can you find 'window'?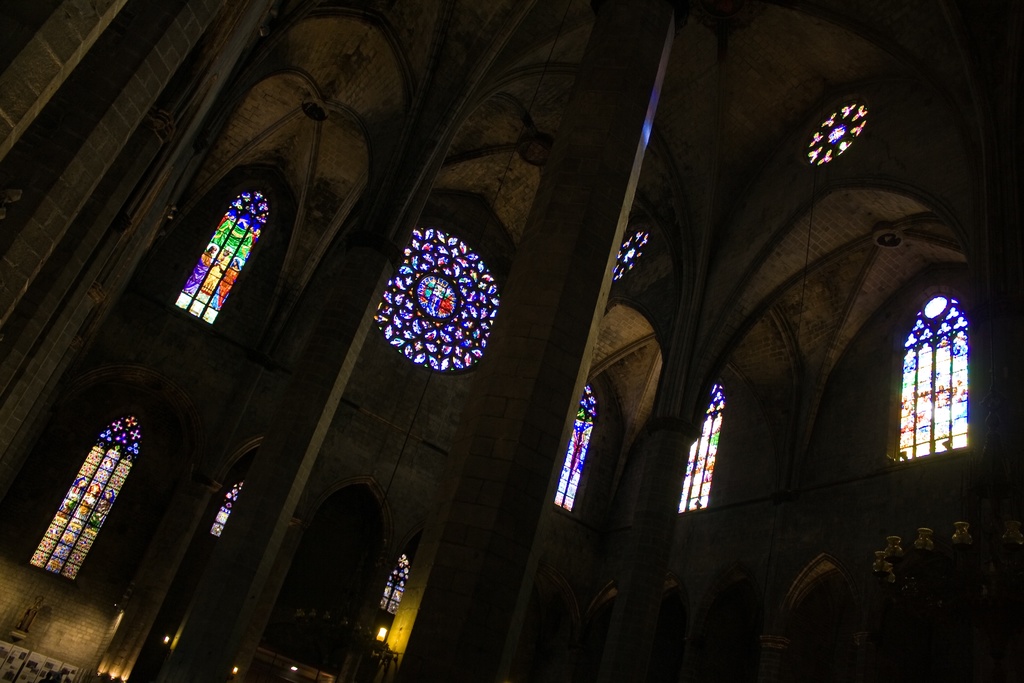
Yes, bounding box: 24, 413, 137, 578.
